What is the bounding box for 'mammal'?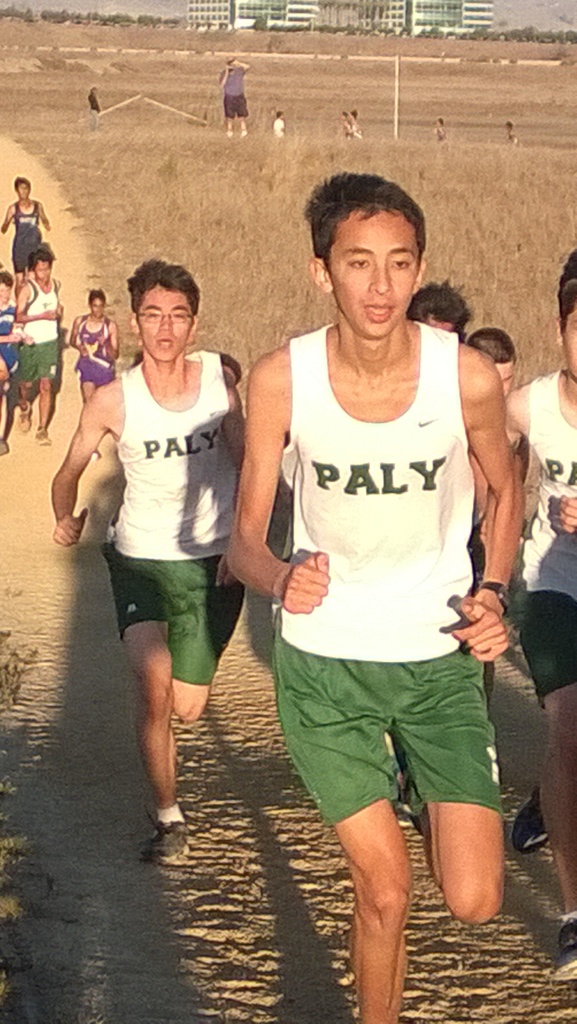
501,120,521,146.
